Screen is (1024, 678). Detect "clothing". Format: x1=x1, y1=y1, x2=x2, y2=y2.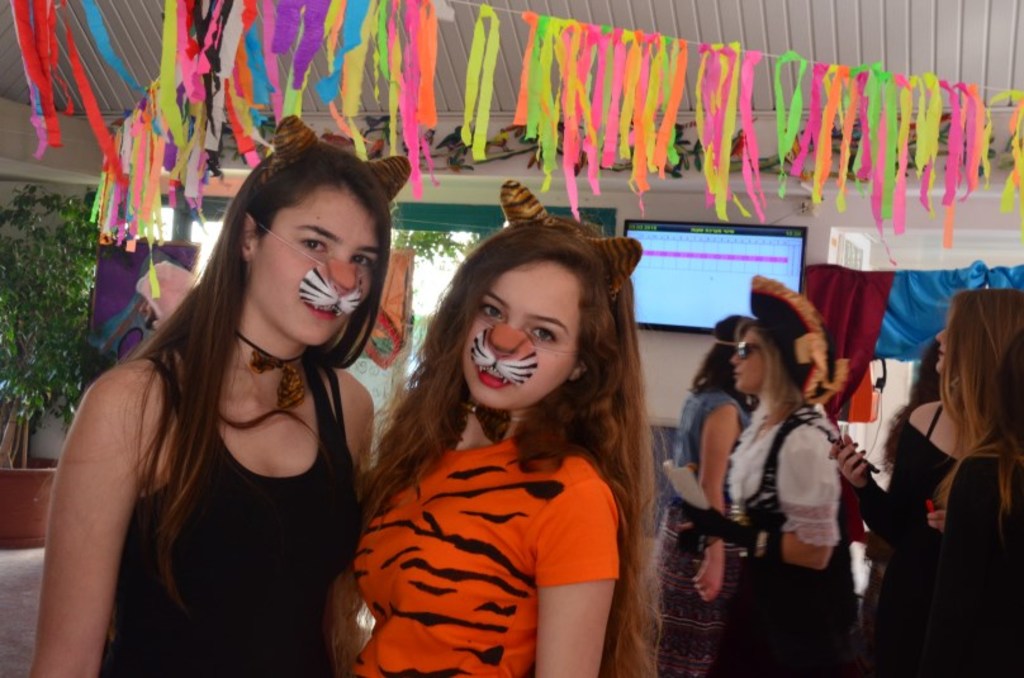
x1=96, y1=359, x2=359, y2=677.
